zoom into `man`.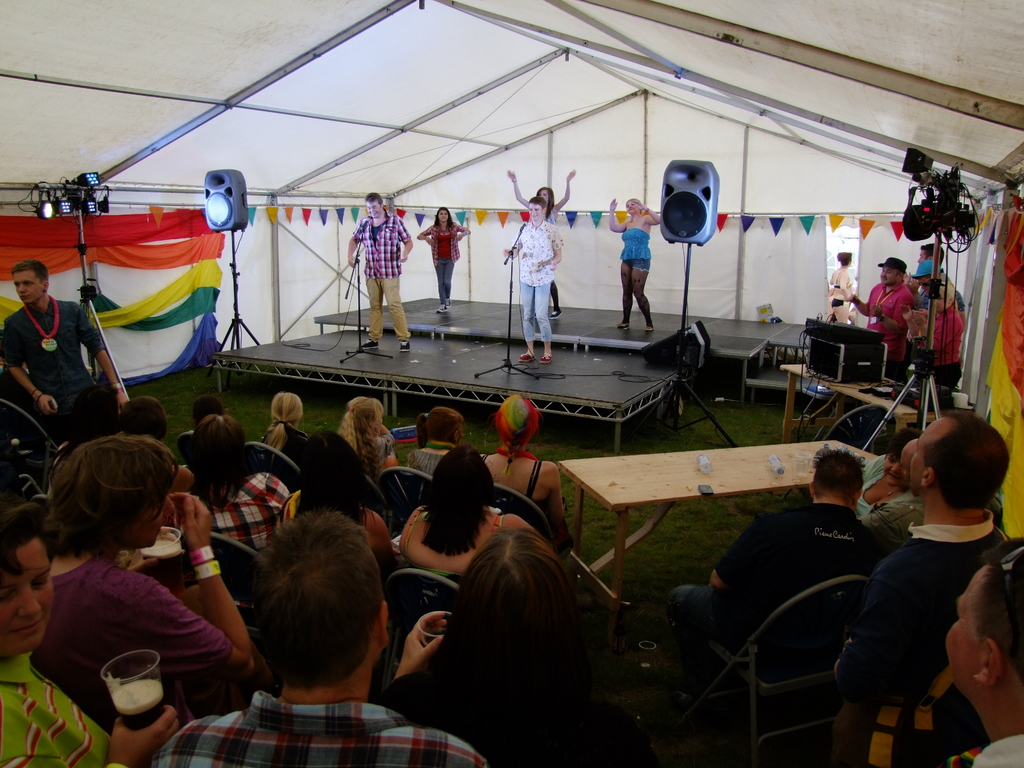
Zoom target: [x1=0, y1=260, x2=131, y2=445].
